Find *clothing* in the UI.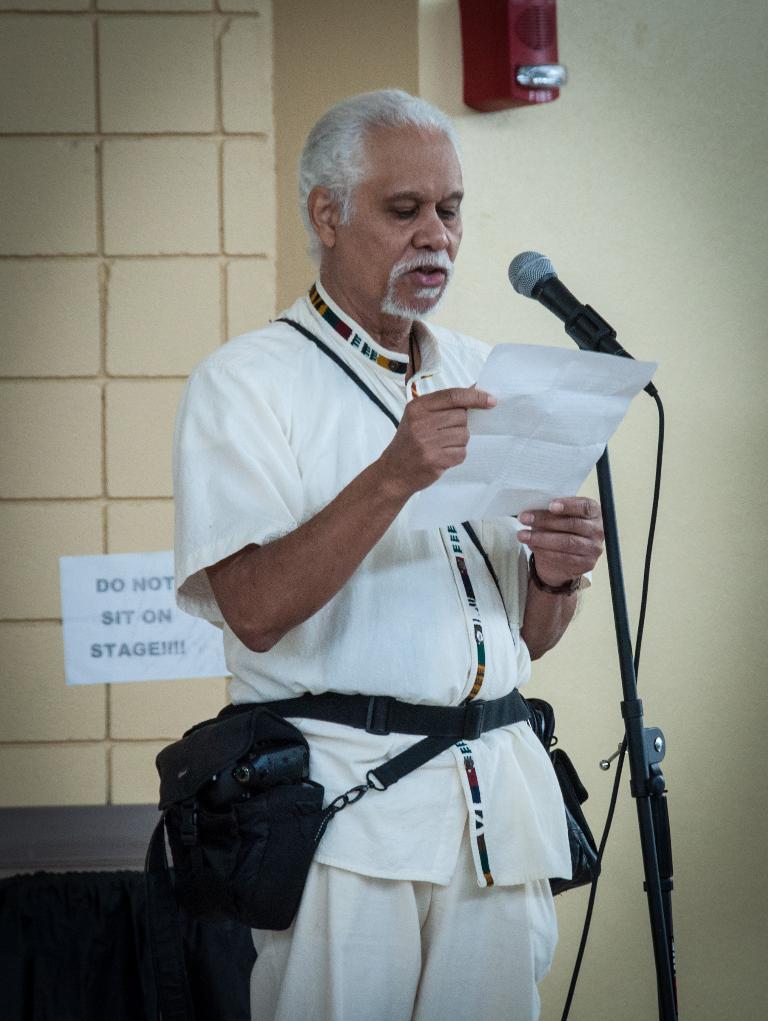
UI element at region(177, 229, 638, 1011).
